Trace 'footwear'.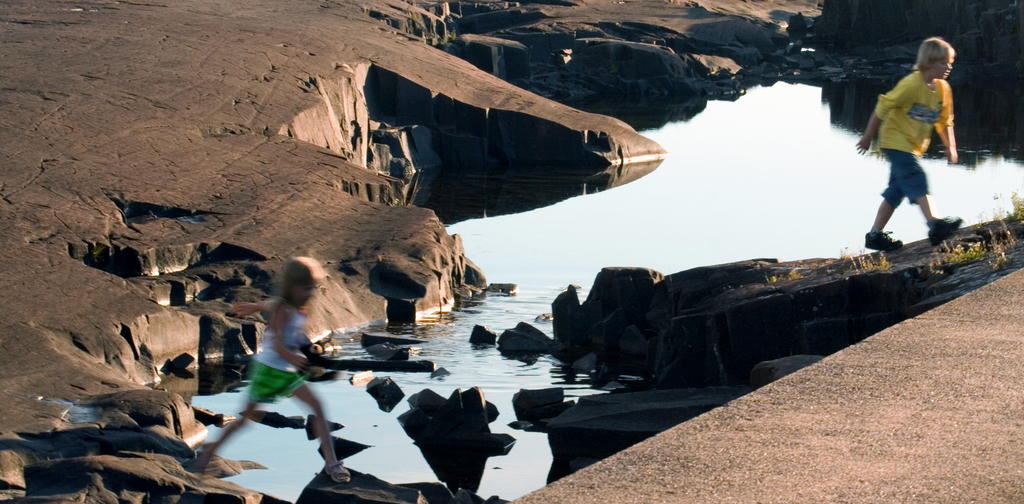
Traced to 321,460,348,479.
